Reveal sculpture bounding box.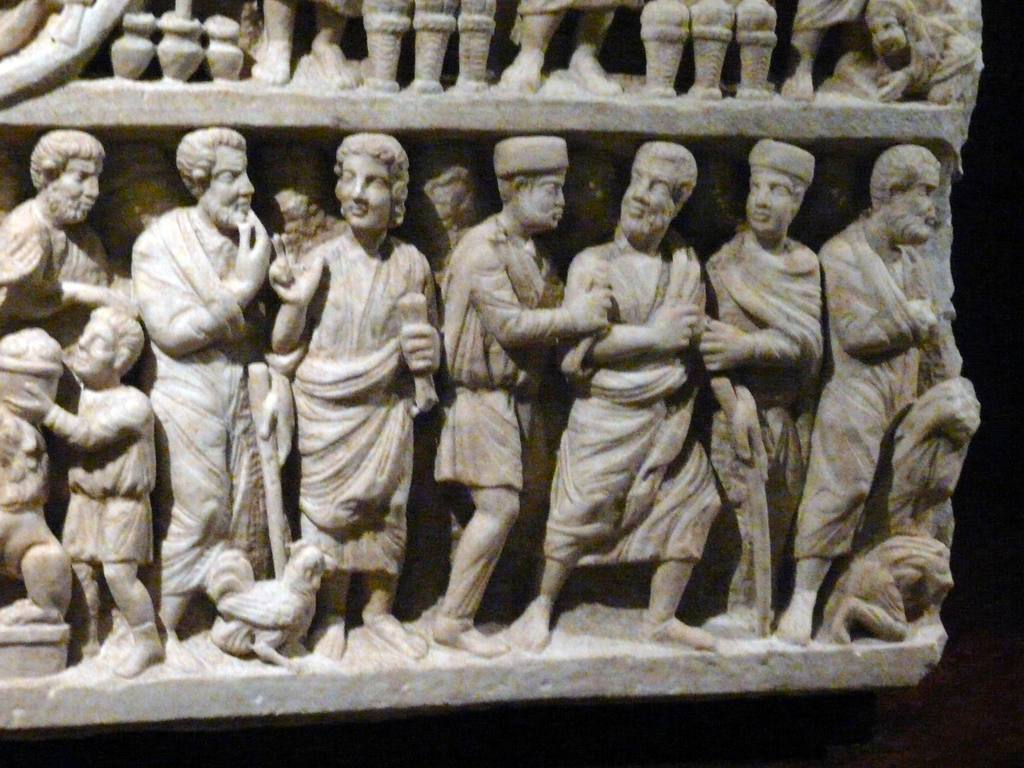
Revealed: (507, 132, 707, 649).
